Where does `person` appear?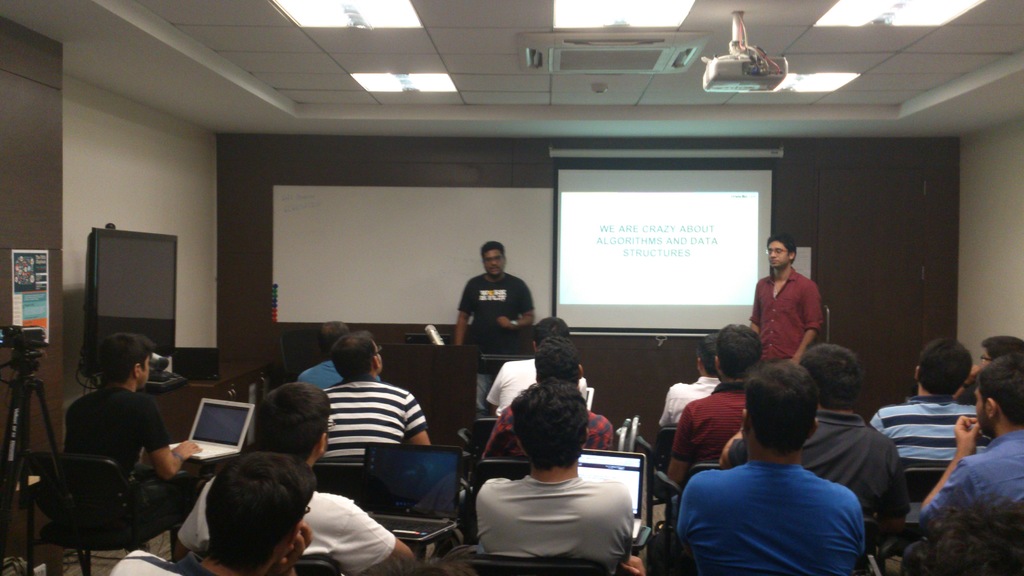
Appears at detection(313, 330, 434, 463).
